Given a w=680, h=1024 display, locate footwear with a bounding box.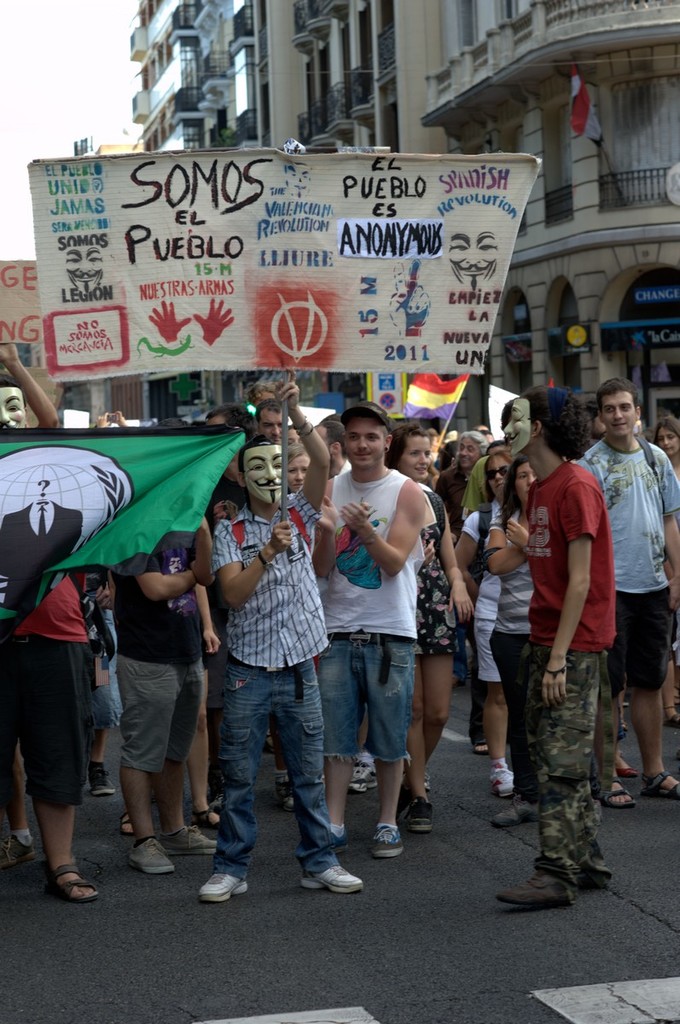
Located: 0 828 37 861.
